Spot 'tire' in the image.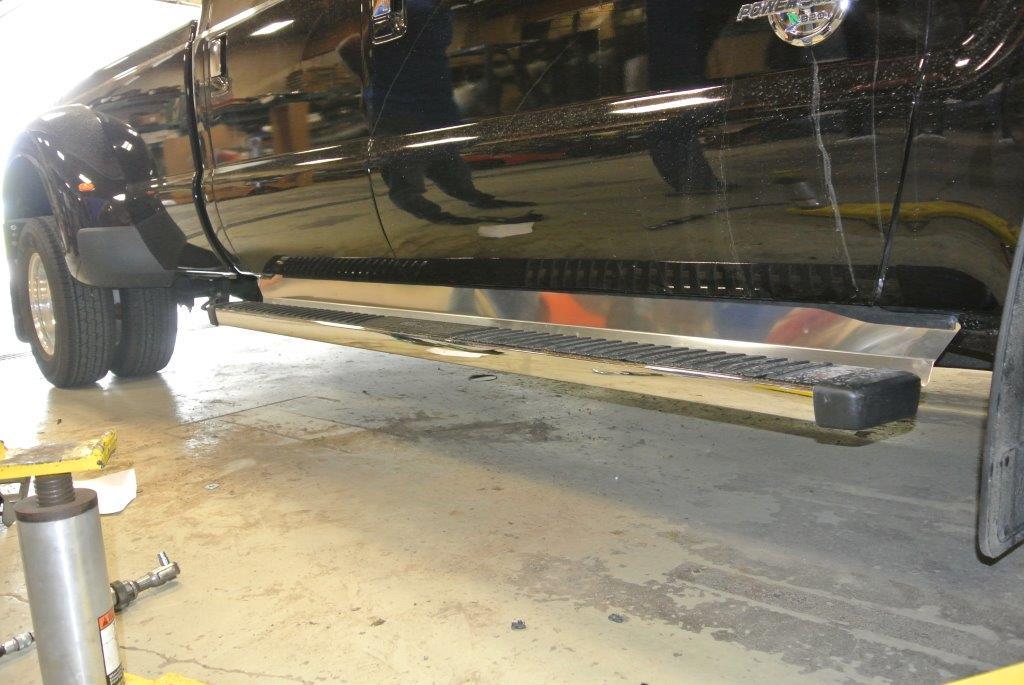
'tire' found at (118, 289, 181, 371).
